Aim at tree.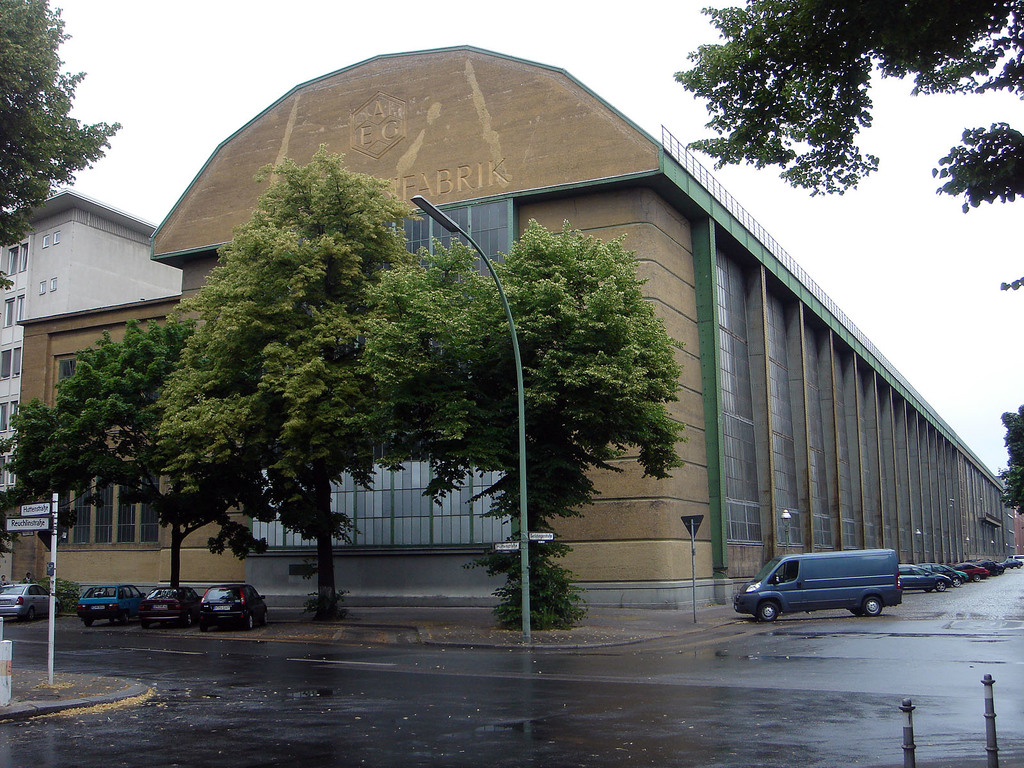
Aimed at BBox(0, 0, 125, 291).
